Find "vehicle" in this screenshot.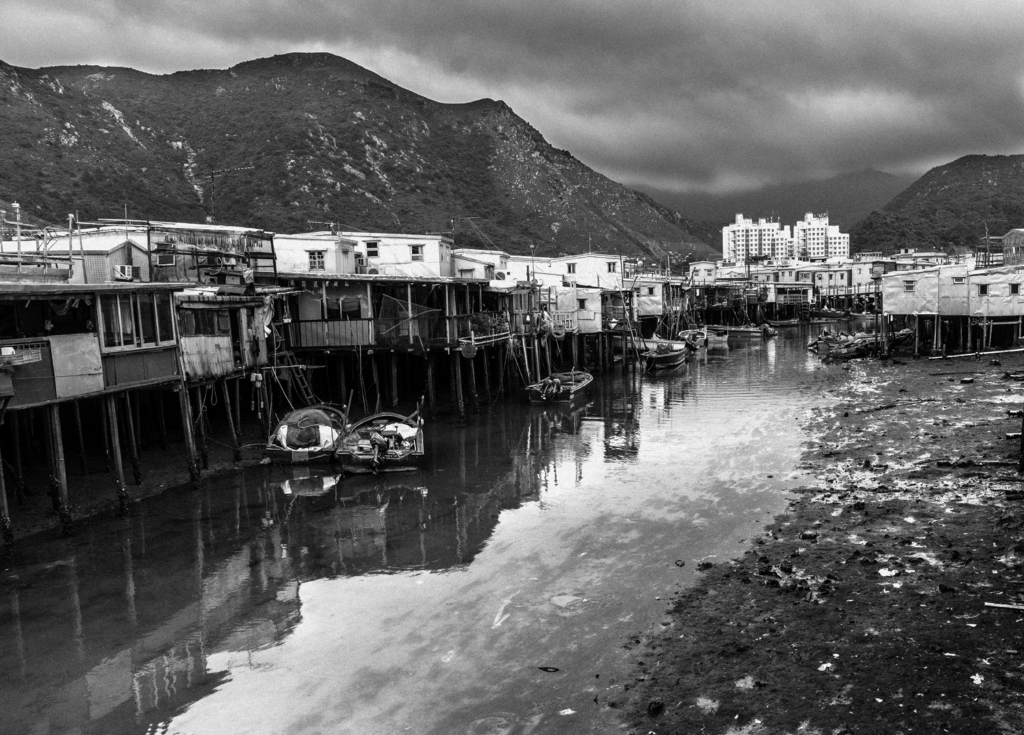
The bounding box for "vehicle" is {"left": 668, "top": 320, "right": 730, "bottom": 349}.
